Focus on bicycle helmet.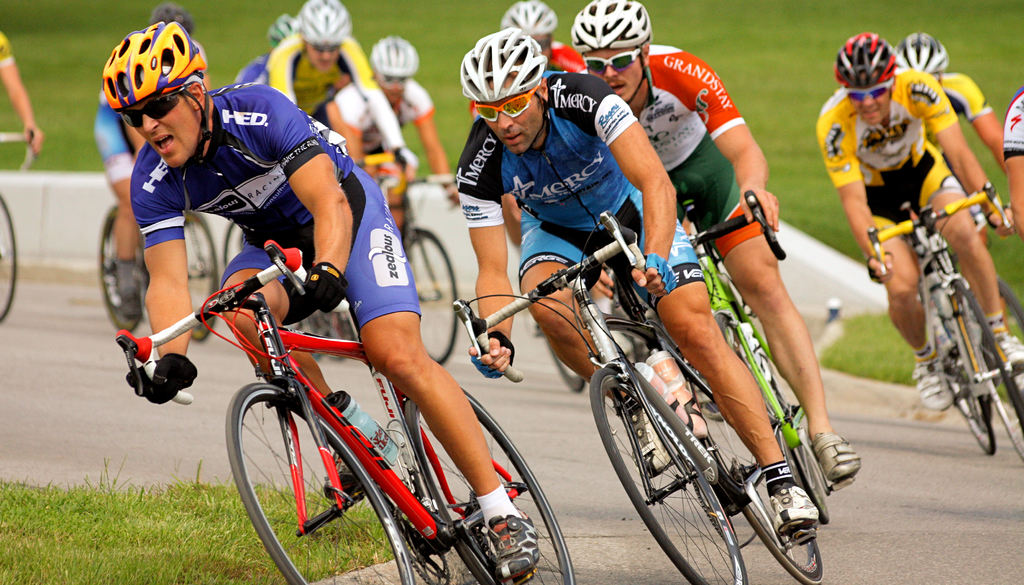
Focused at crop(464, 29, 536, 109).
